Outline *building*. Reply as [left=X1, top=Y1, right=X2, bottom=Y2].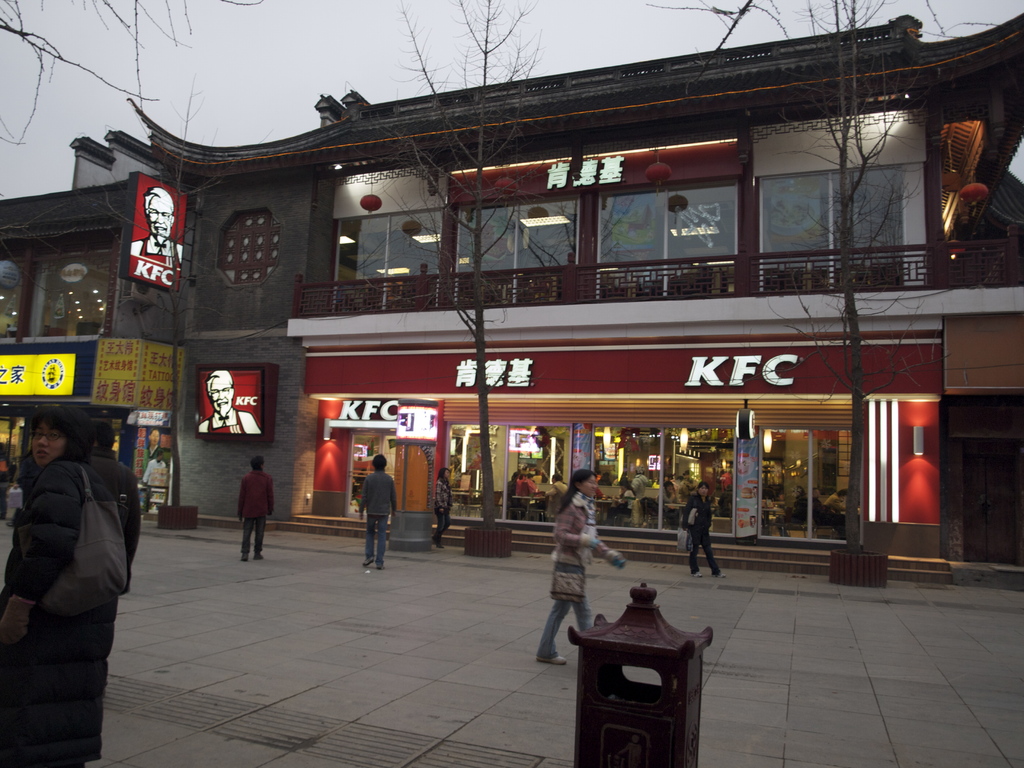
[left=0, top=8, right=1023, bottom=590].
